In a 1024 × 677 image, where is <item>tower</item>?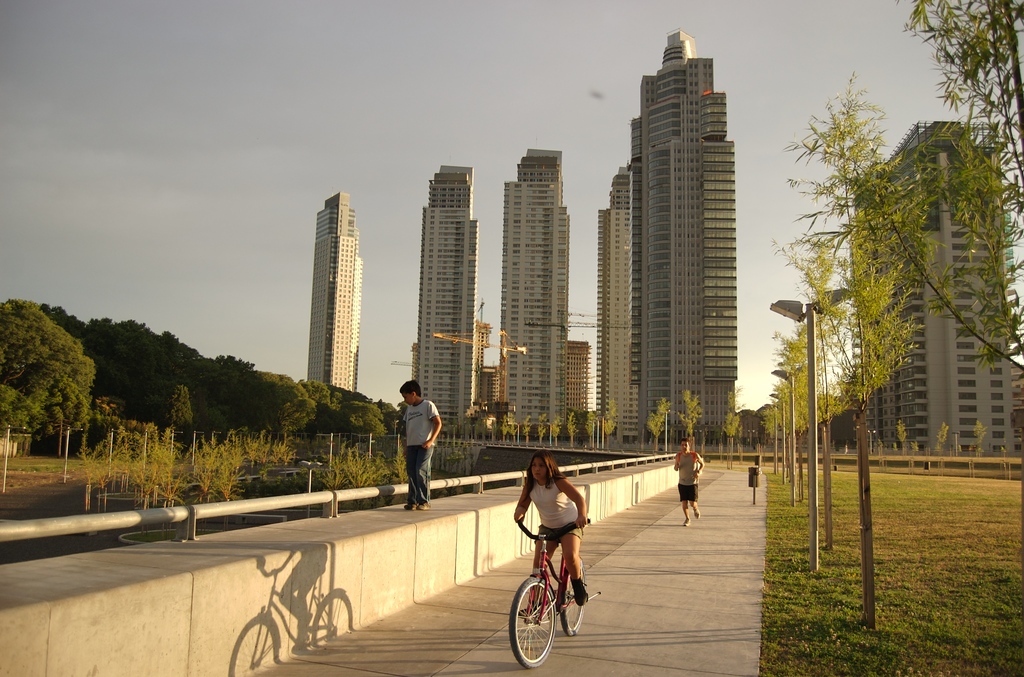
x1=298, y1=188, x2=362, y2=399.
